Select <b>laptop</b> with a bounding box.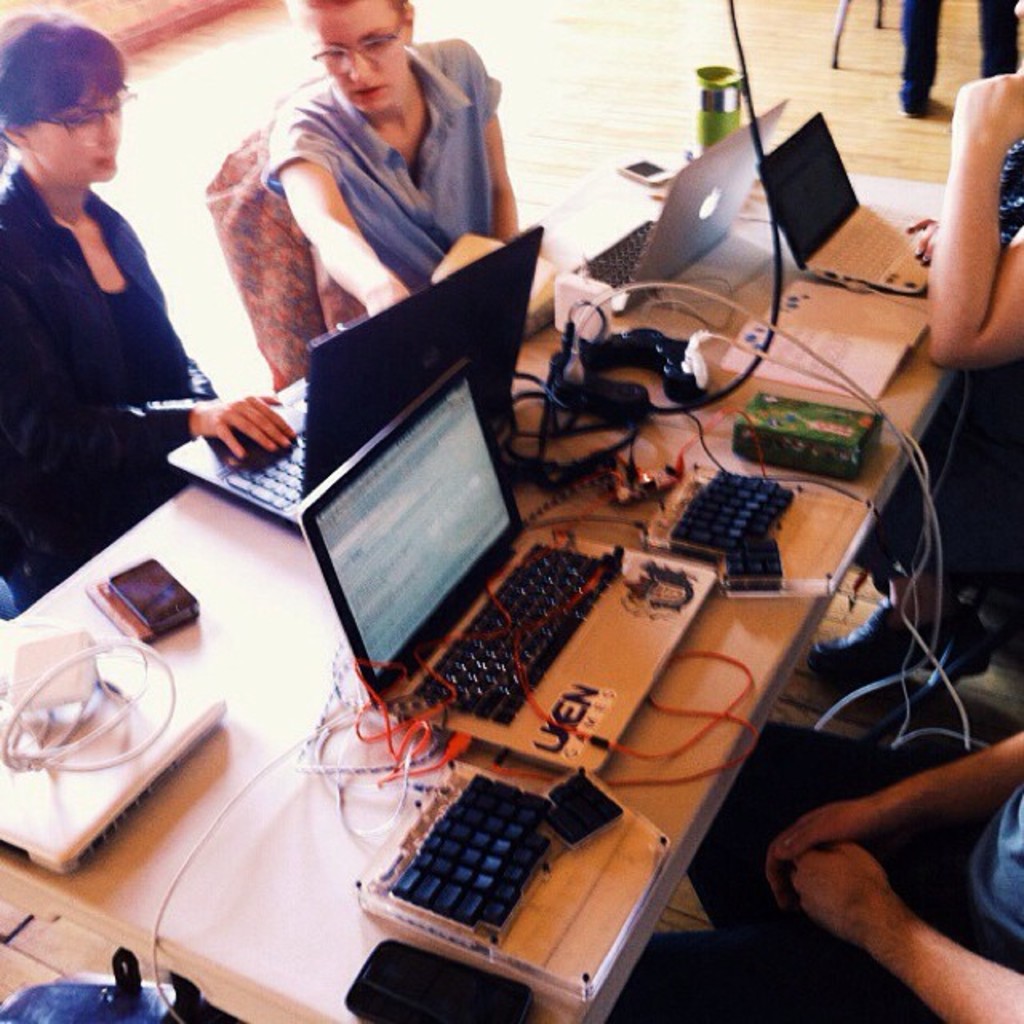
<box>542,101,789,315</box>.
